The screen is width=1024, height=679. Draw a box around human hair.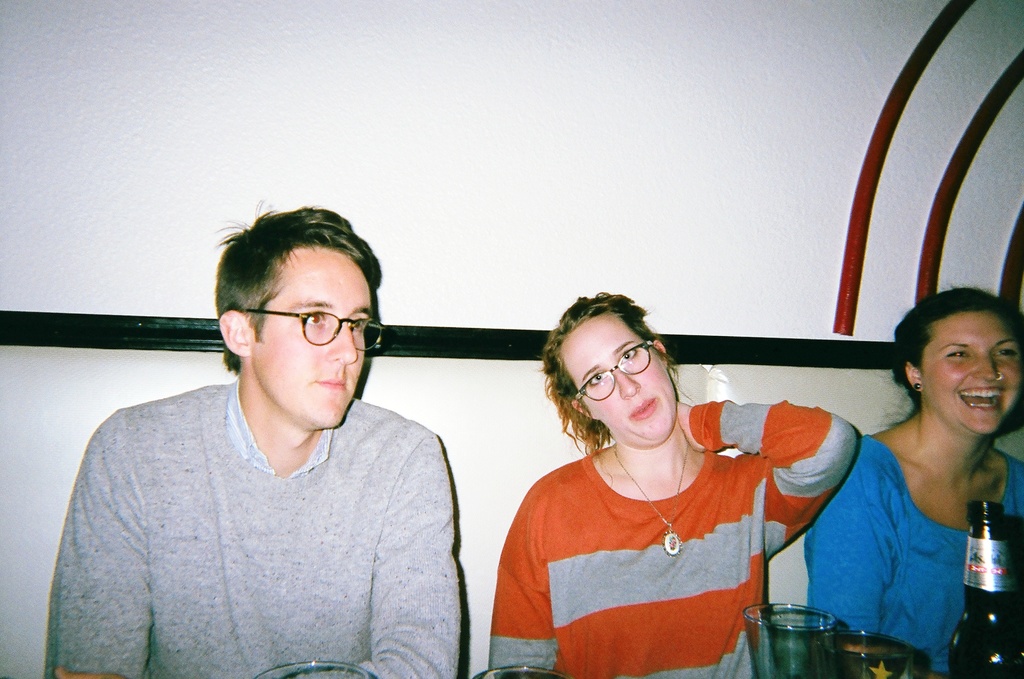
pyautogui.locateOnScreen(882, 296, 1020, 450).
